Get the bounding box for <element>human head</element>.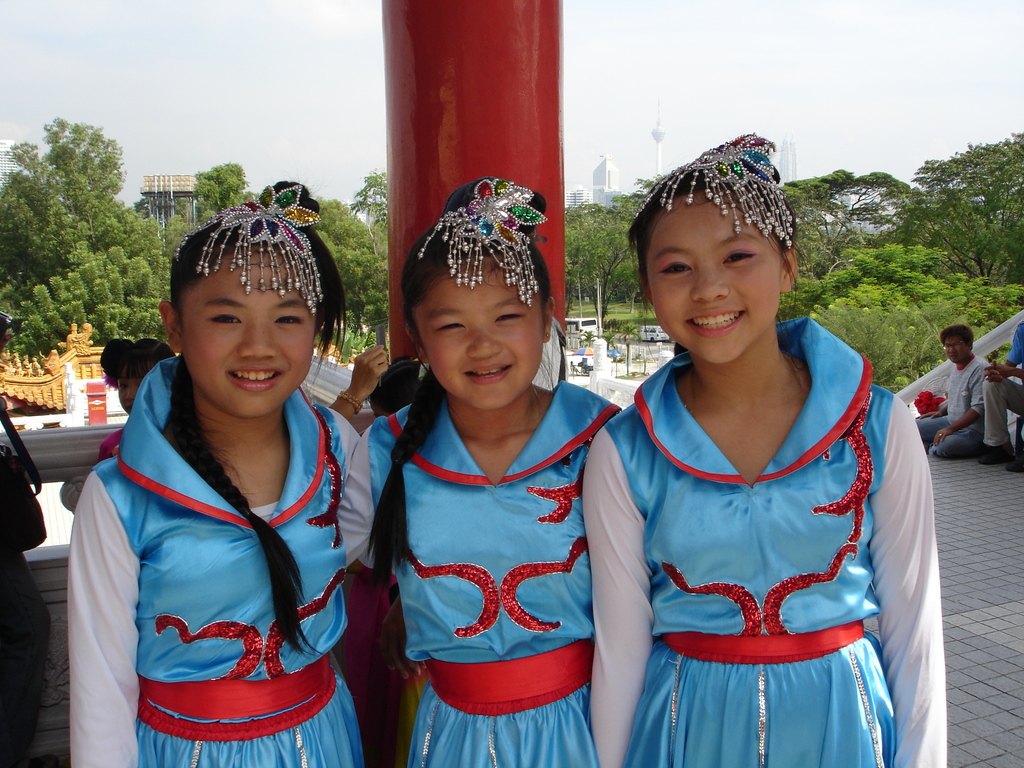
region(362, 355, 434, 416).
